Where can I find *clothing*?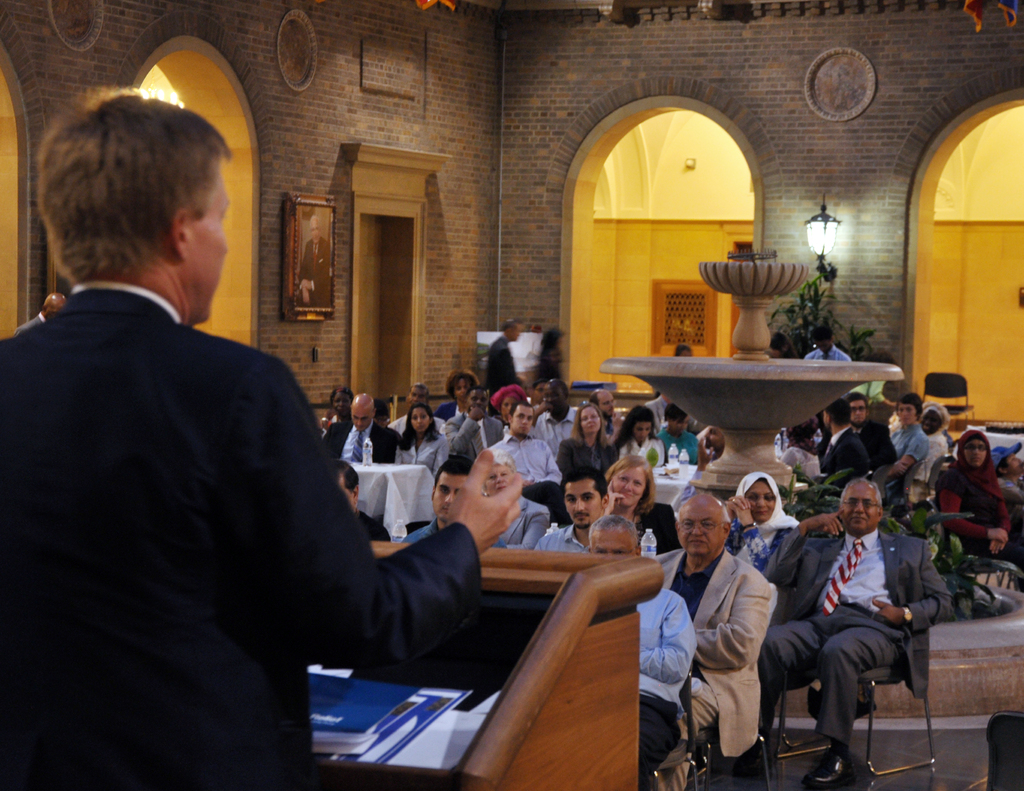
You can find it at 556,438,618,477.
